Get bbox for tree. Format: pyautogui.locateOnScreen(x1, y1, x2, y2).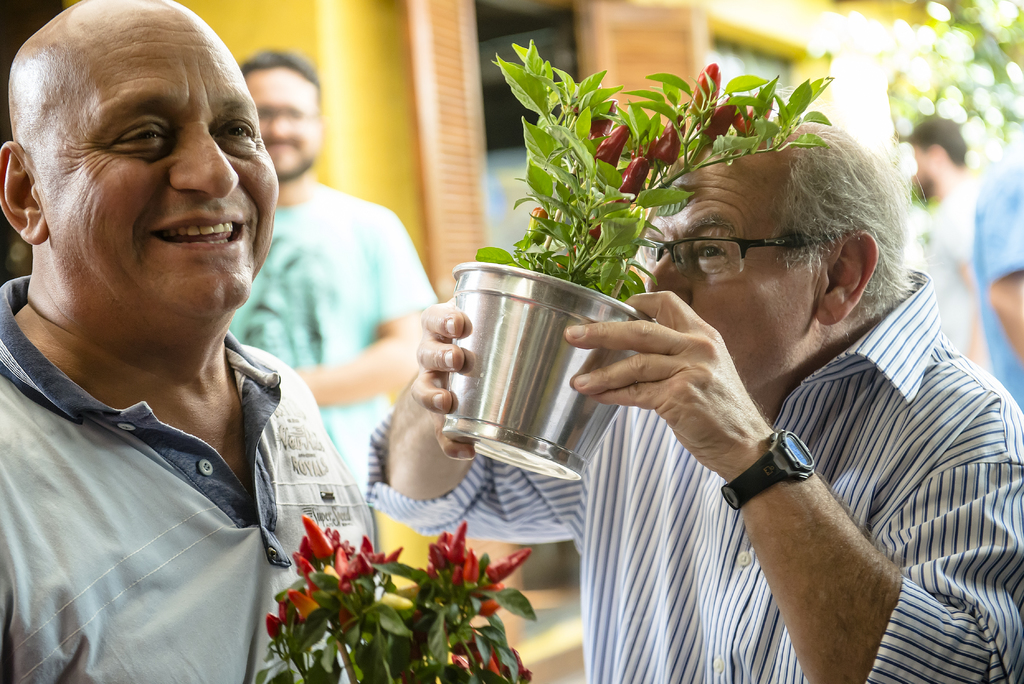
pyautogui.locateOnScreen(242, 512, 534, 683).
